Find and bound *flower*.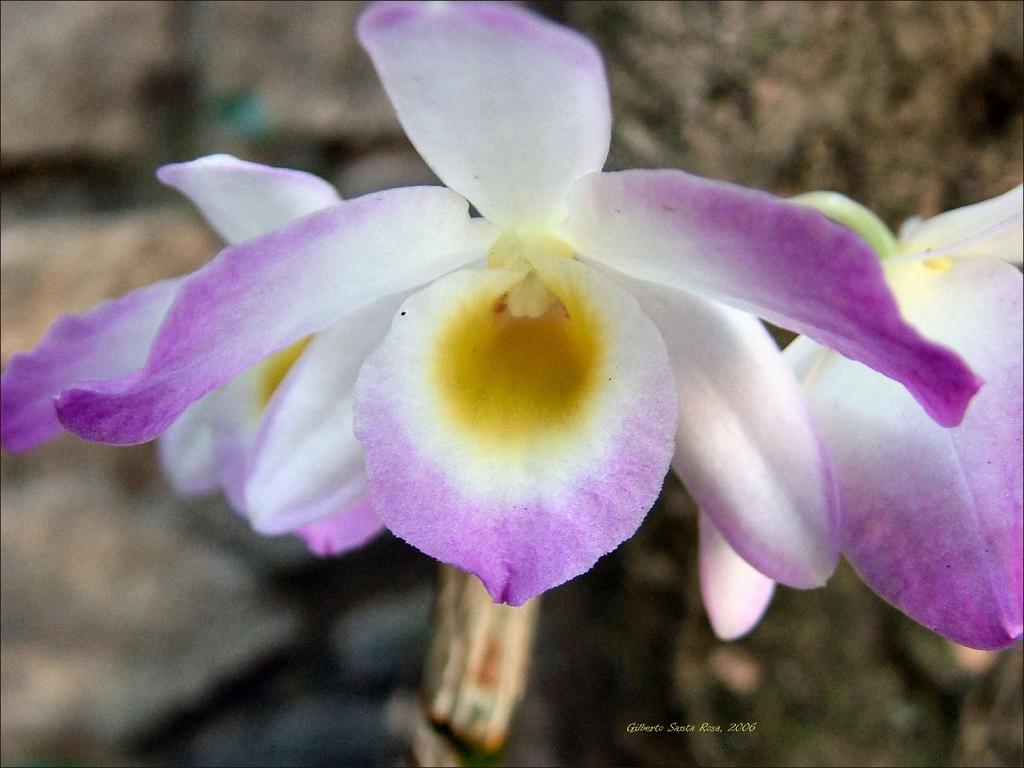
Bound: box=[37, 0, 977, 643].
